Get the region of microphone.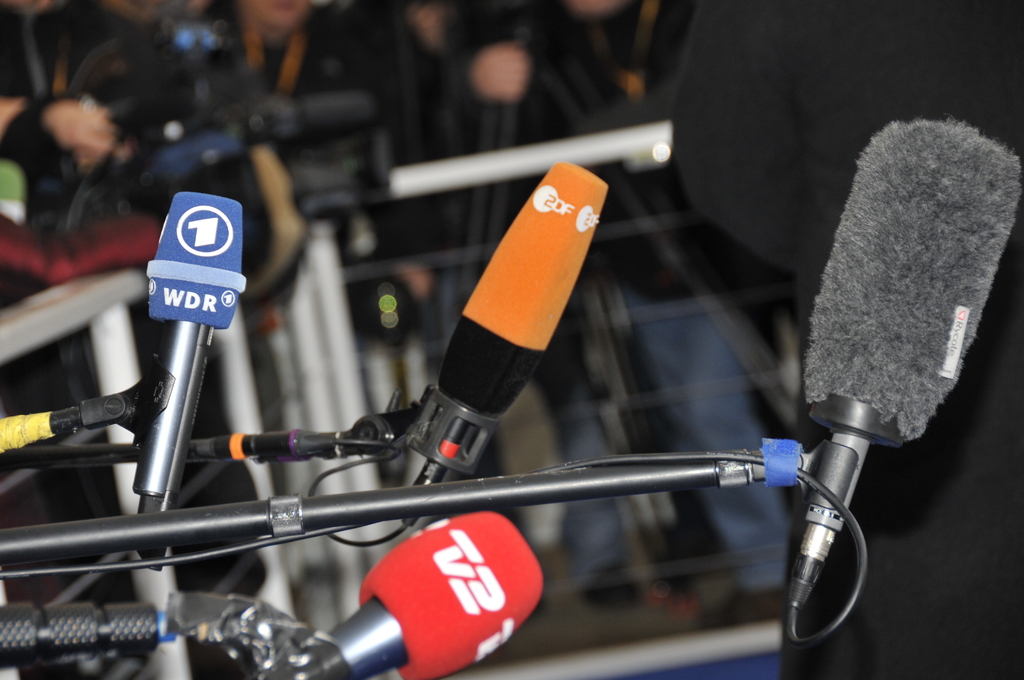
{"left": 245, "top": 506, "right": 548, "bottom": 679}.
